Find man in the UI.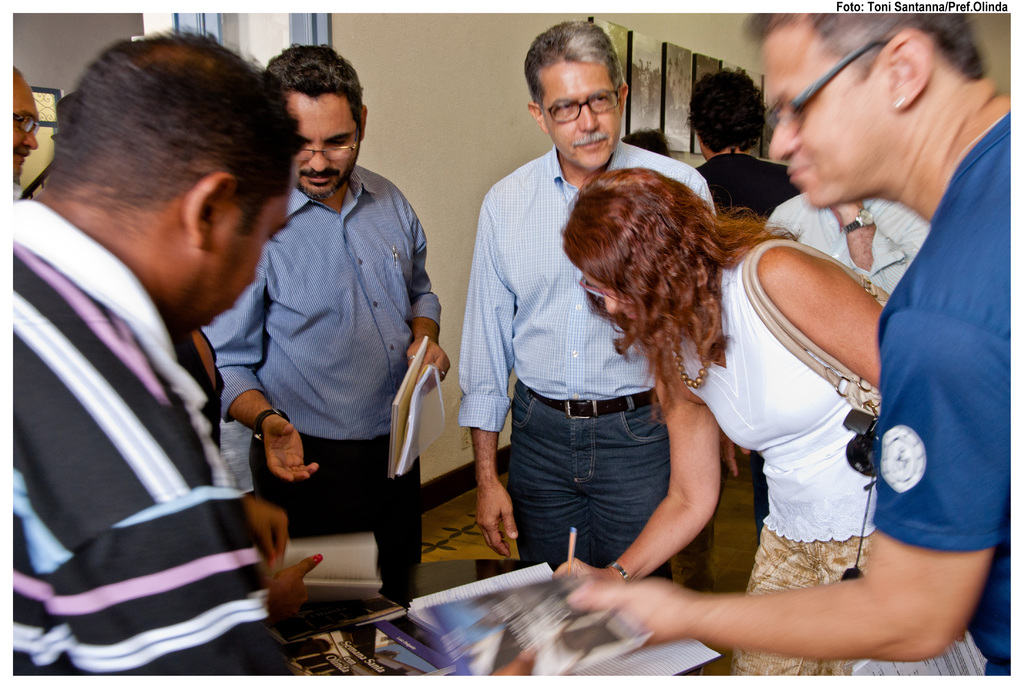
UI element at 0,15,301,688.
